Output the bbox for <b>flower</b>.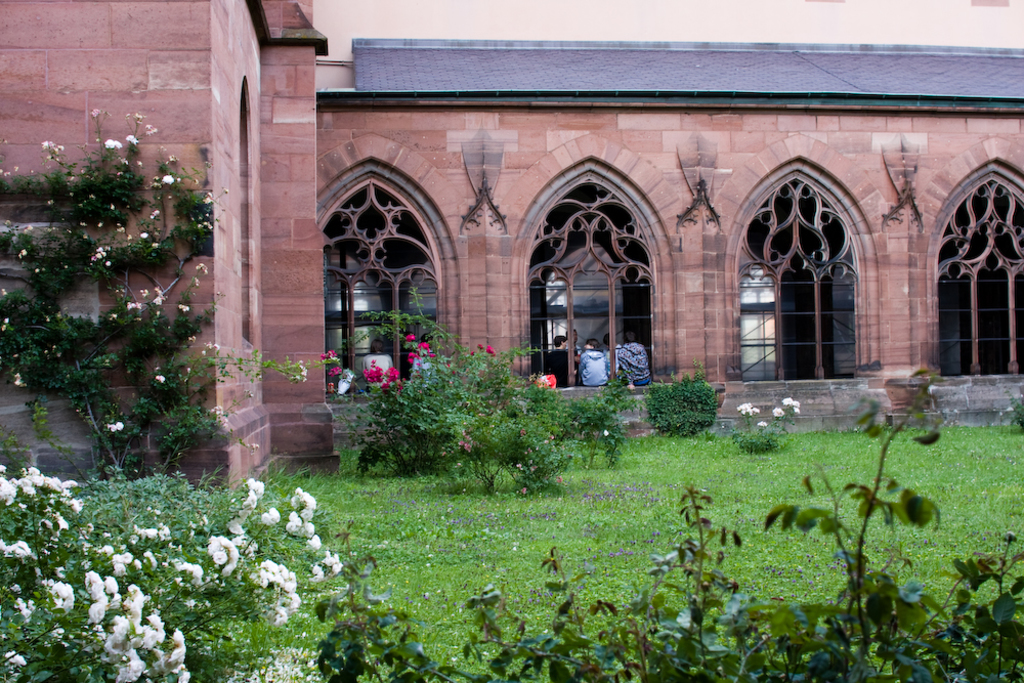
box=[485, 343, 496, 357].
